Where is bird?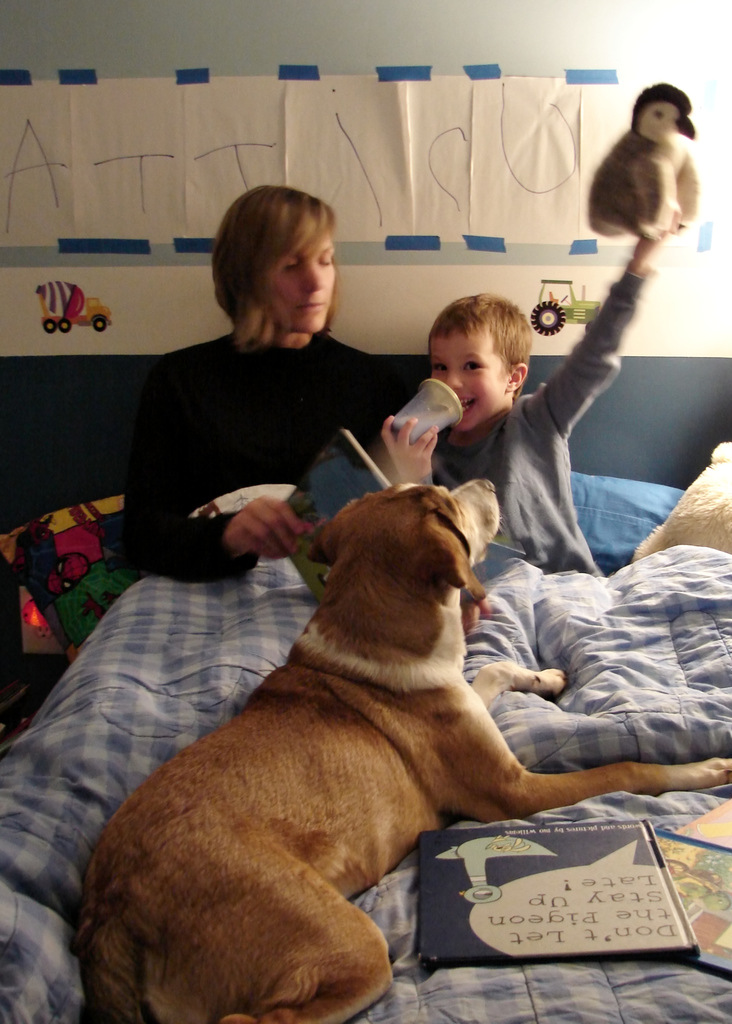
region(596, 79, 719, 261).
